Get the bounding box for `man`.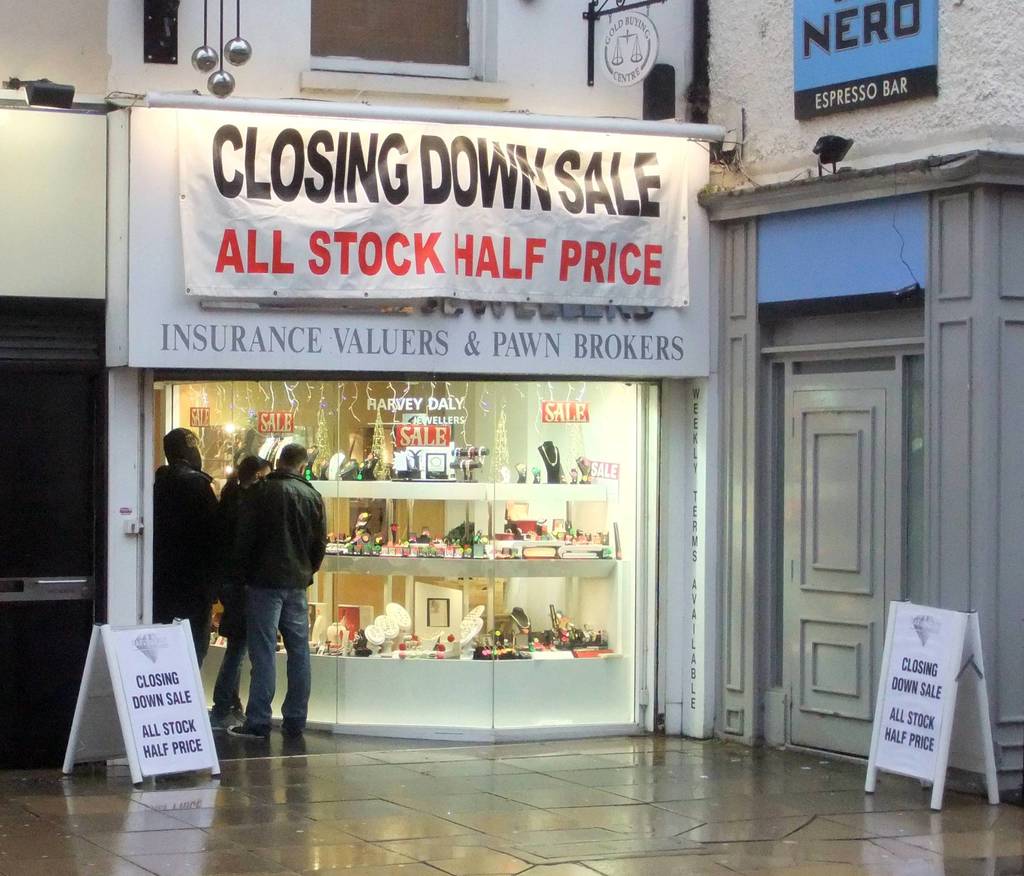
155,428,225,661.
